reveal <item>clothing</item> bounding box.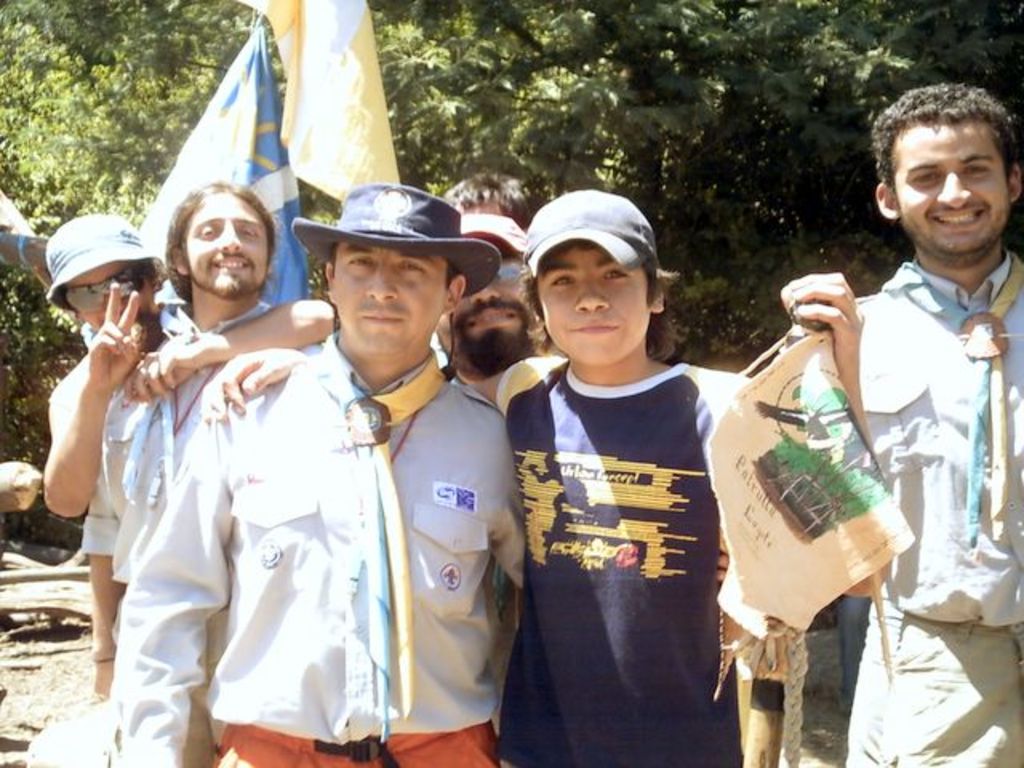
Revealed: bbox(45, 208, 189, 445).
